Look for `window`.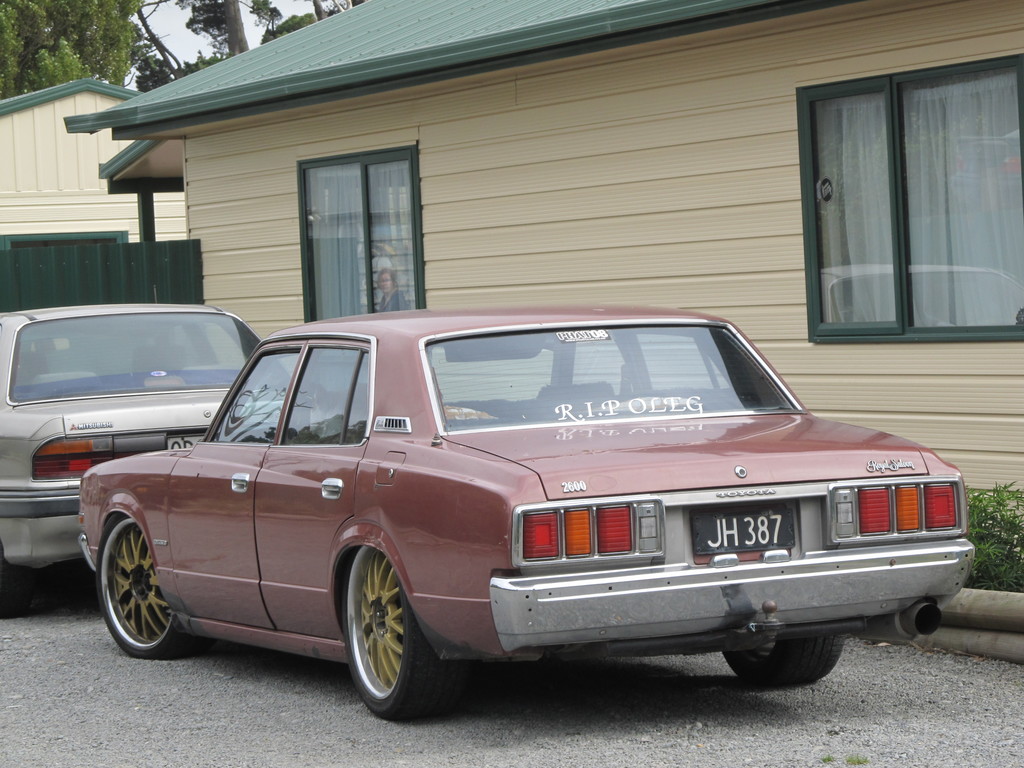
Found: {"left": 296, "top": 148, "right": 424, "bottom": 323}.
